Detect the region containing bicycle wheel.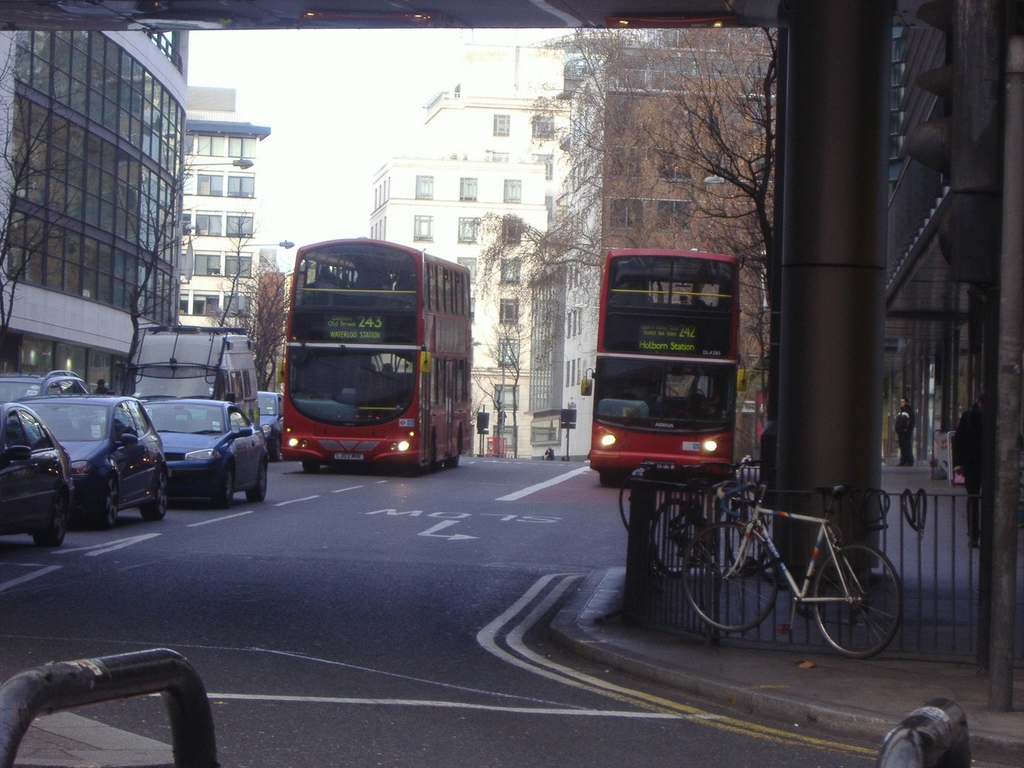
(x1=681, y1=521, x2=779, y2=634).
